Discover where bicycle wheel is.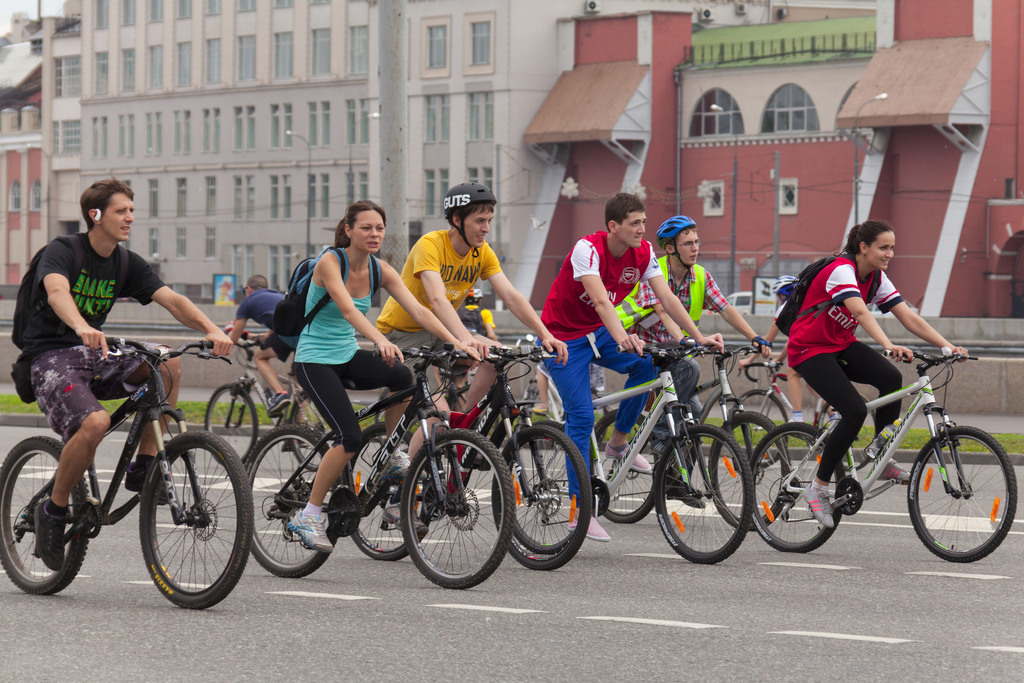
Discovered at crop(143, 427, 252, 609).
